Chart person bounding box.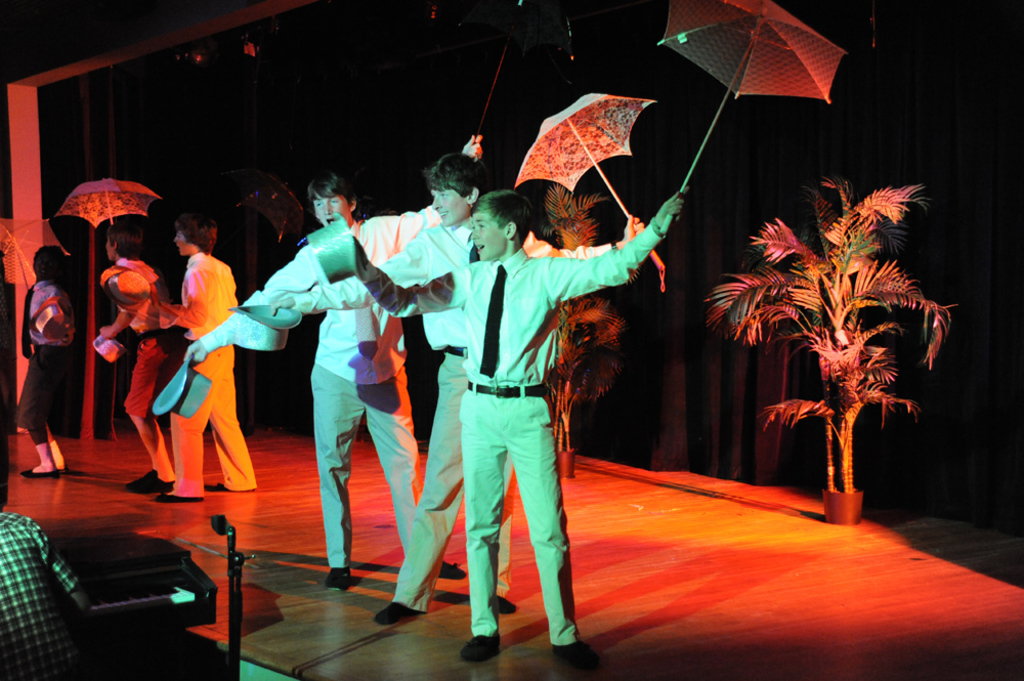
Charted: (193, 129, 472, 596).
